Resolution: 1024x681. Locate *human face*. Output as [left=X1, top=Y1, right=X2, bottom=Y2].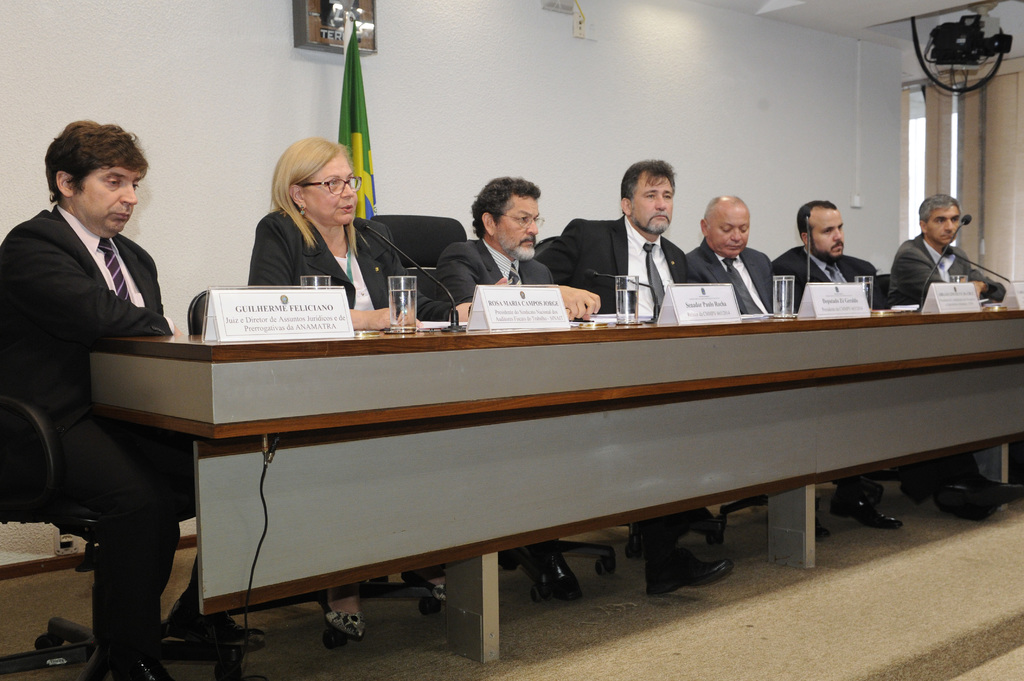
[left=632, top=169, right=671, bottom=234].
